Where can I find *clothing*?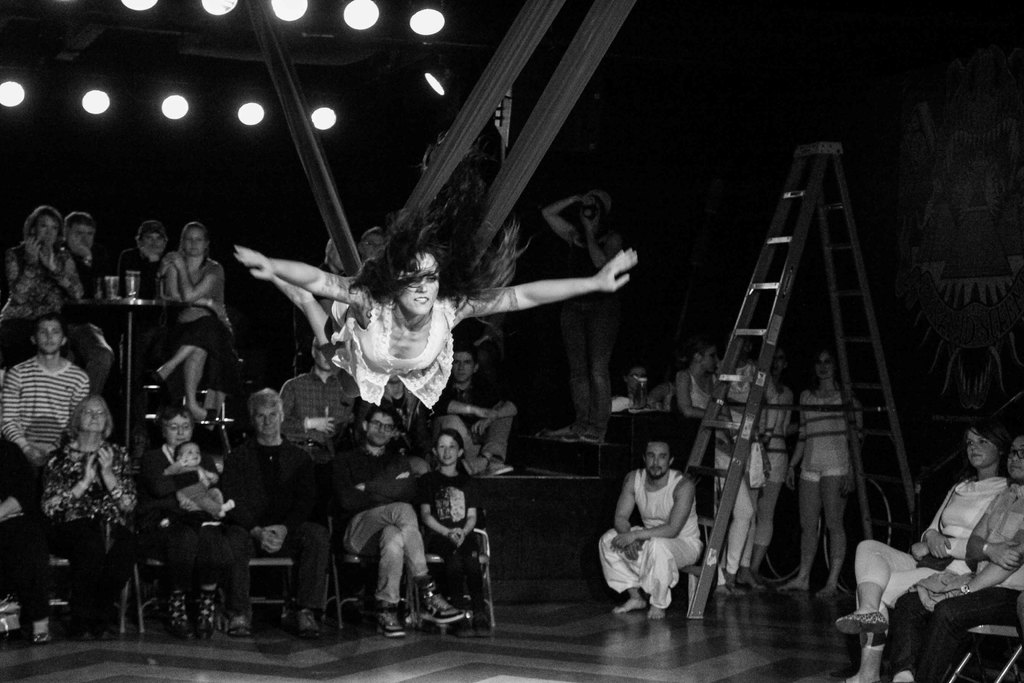
You can find it at BBox(137, 243, 166, 298).
